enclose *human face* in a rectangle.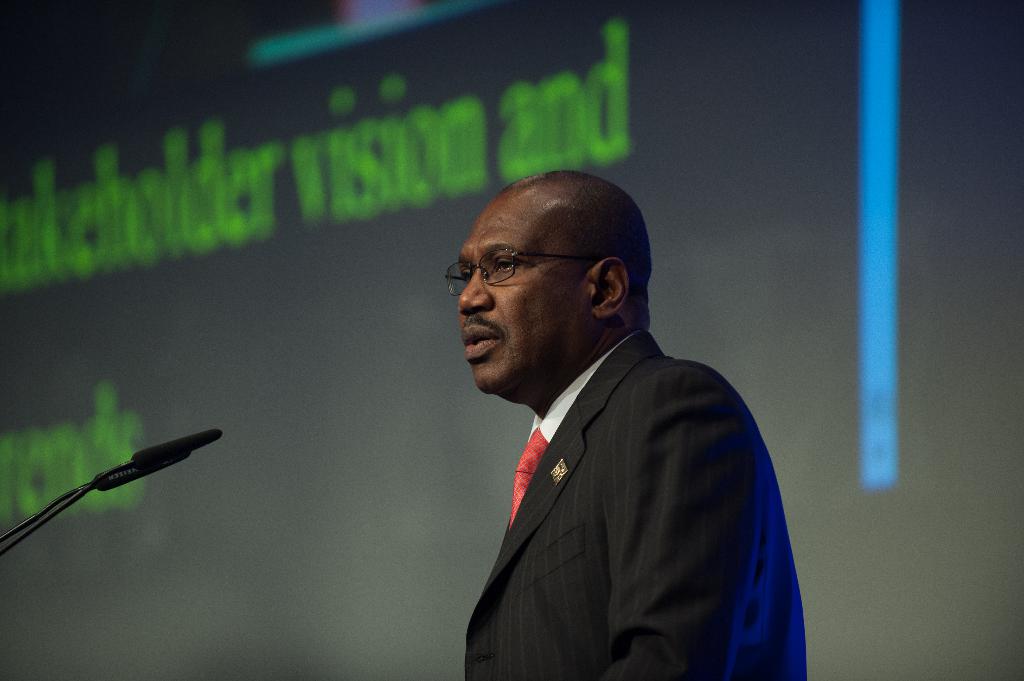
x1=459, y1=195, x2=591, y2=394.
